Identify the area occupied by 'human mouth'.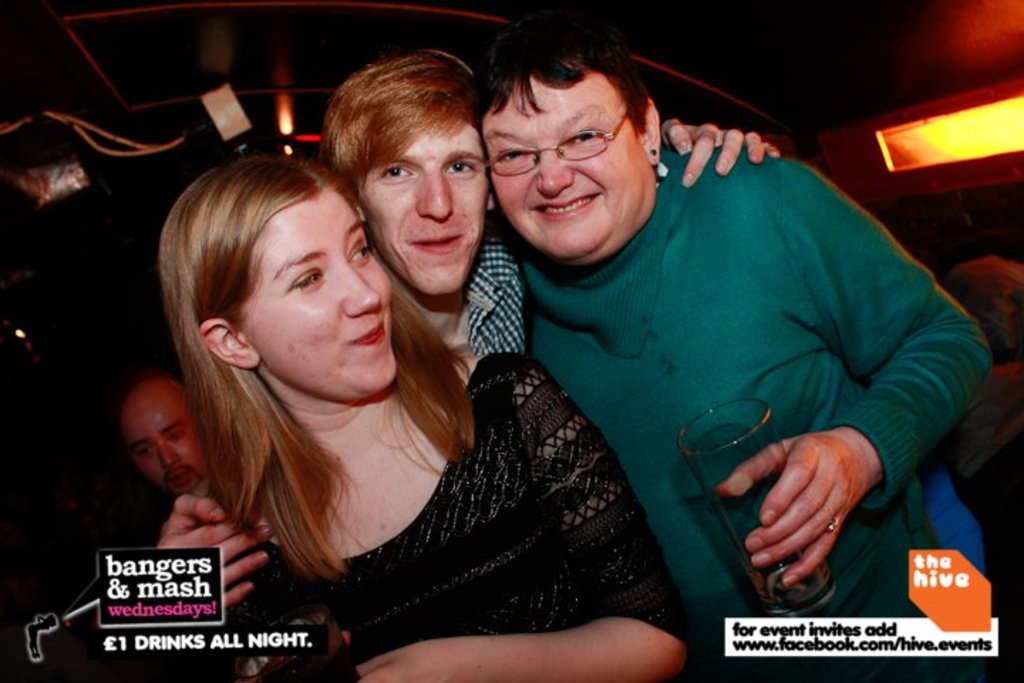
Area: 530, 191, 603, 221.
